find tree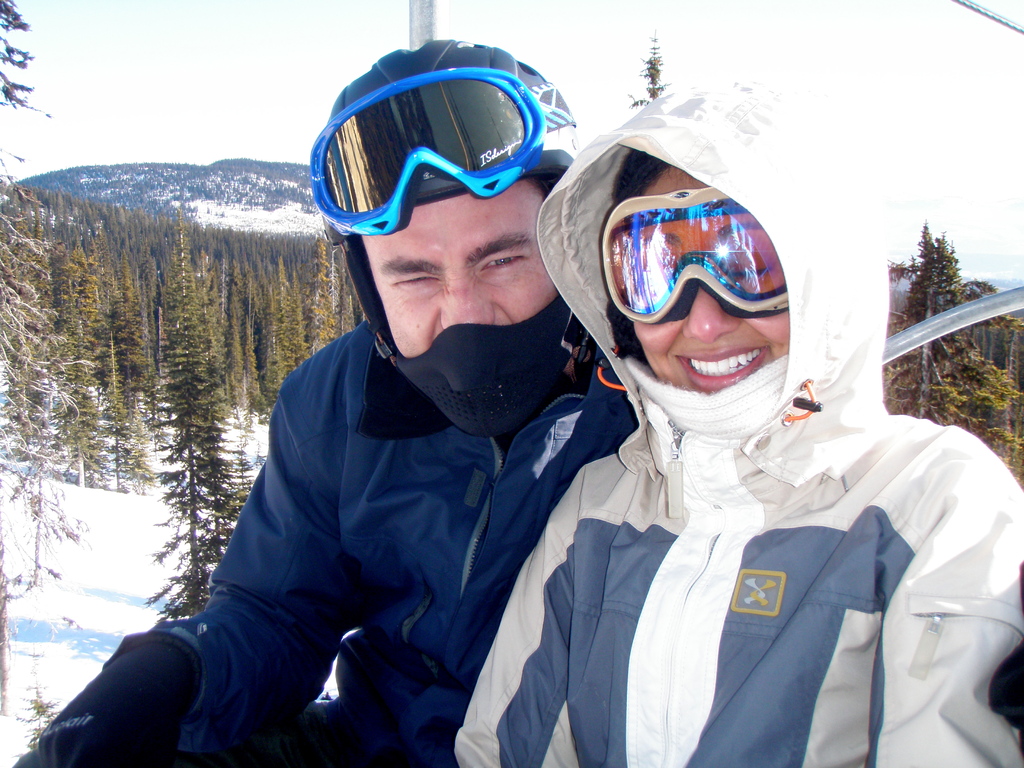
box(132, 363, 254, 614)
